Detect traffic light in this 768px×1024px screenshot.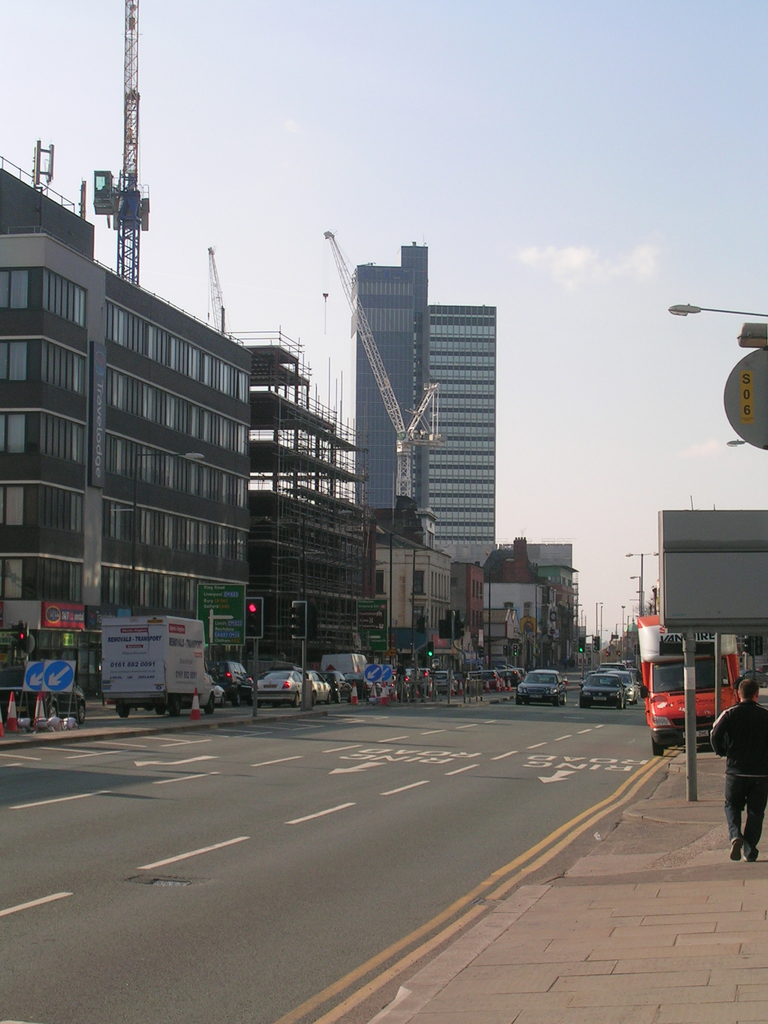
Detection: BBox(427, 639, 434, 659).
